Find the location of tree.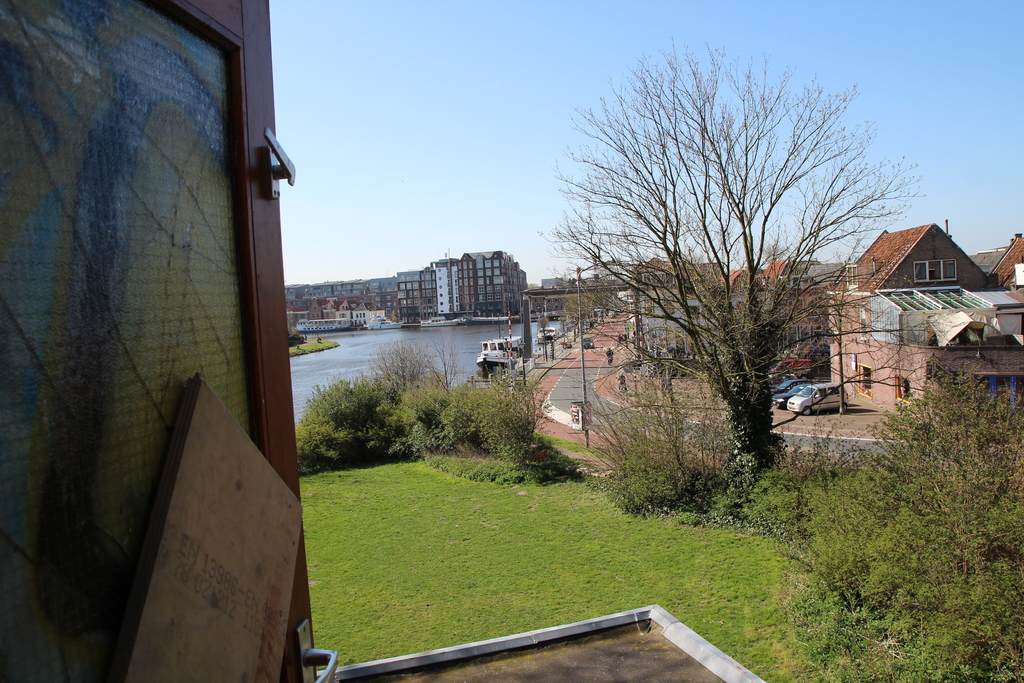
Location: <region>536, 320, 552, 362</region>.
